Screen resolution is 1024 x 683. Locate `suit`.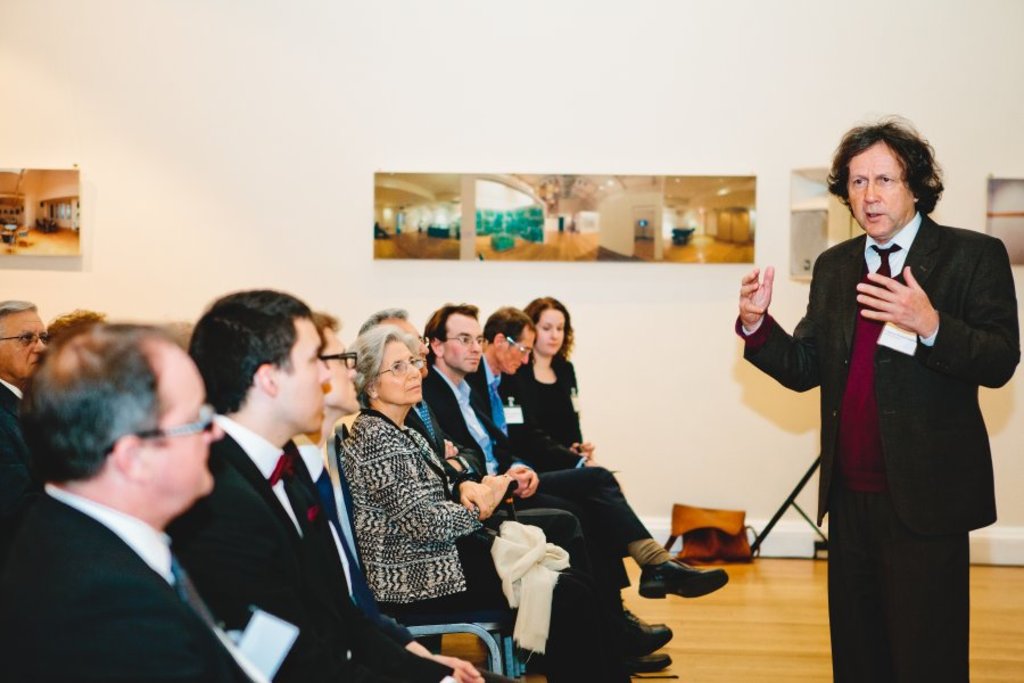
(476, 357, 580, 474).
